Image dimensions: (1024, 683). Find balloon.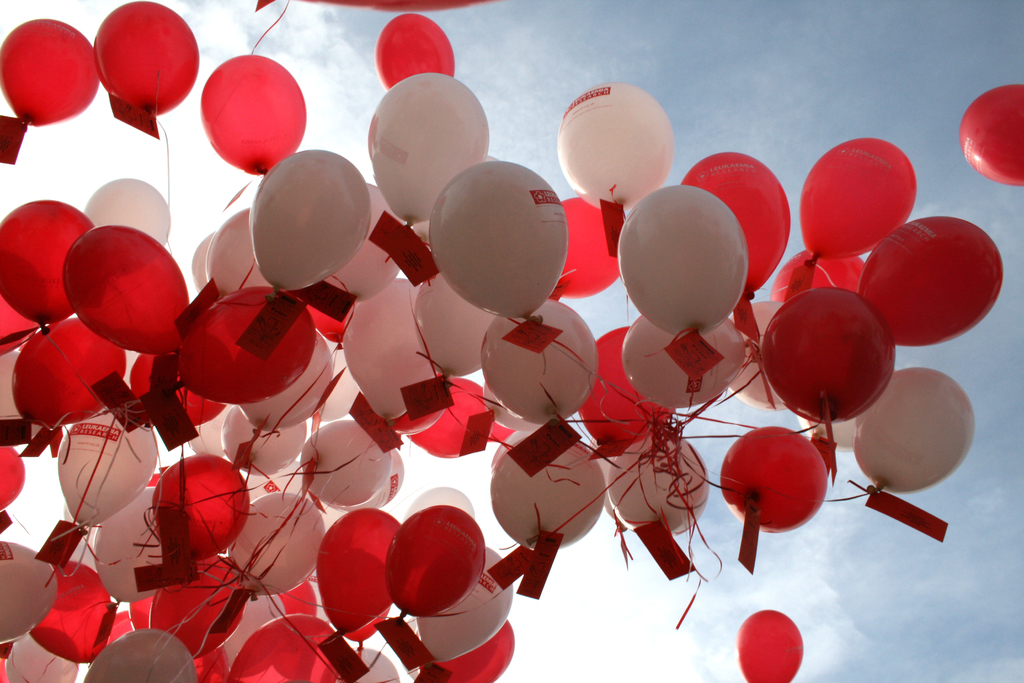
locate(616, 185, 751, 337).
